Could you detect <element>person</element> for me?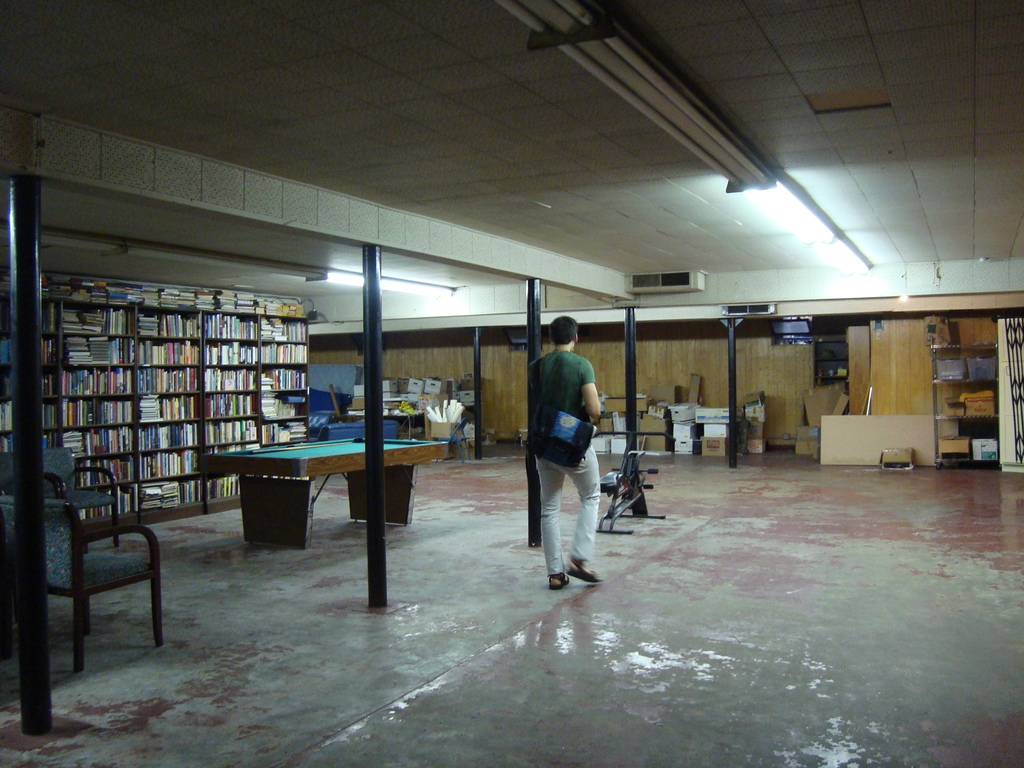
Detection result: (left=525, top=316, right=604, bottom=590).
